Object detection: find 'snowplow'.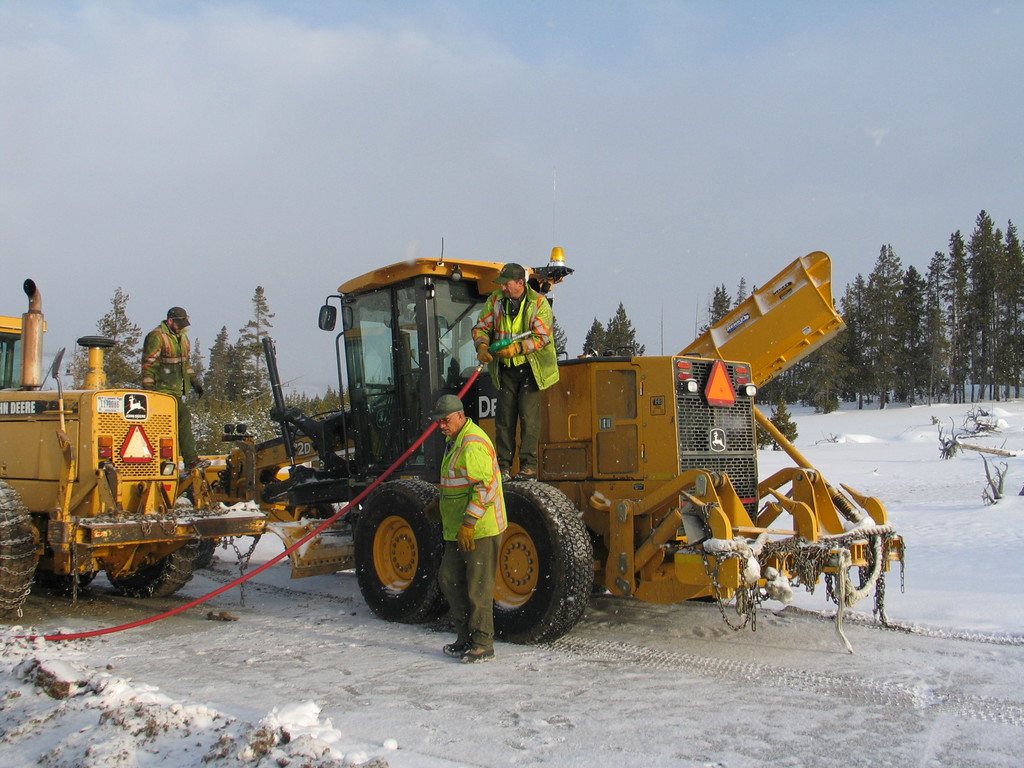
{"x1": 228, "y1": 248, "x2": 899, "y2": 643}.
